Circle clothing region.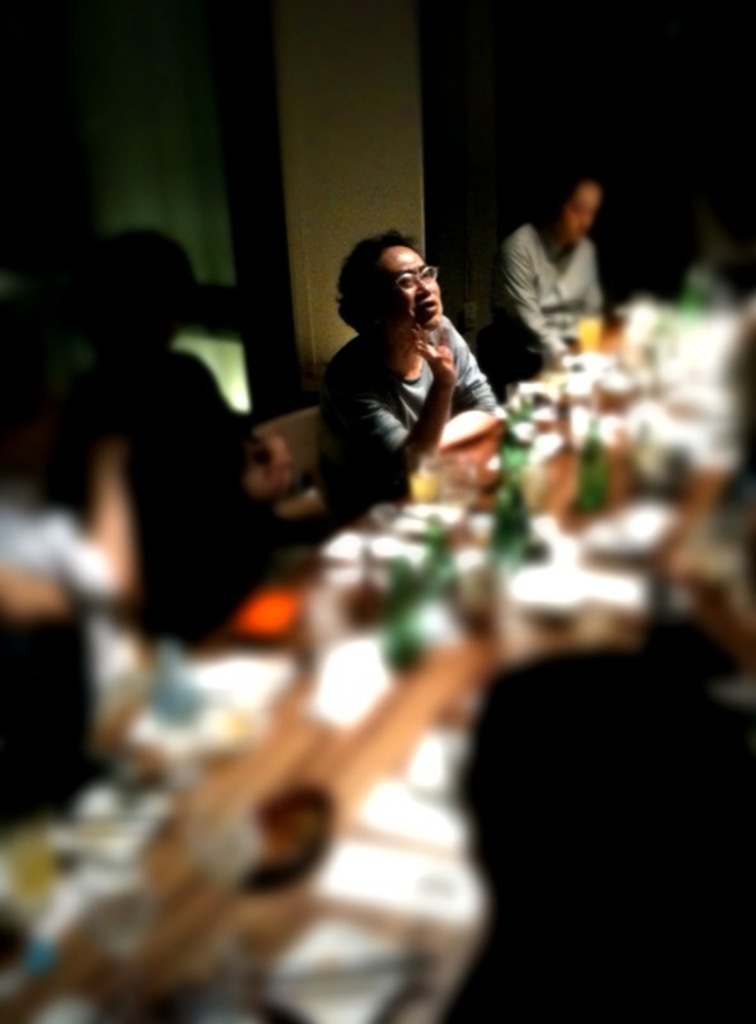
Region: [0, 471, 104, 824].
